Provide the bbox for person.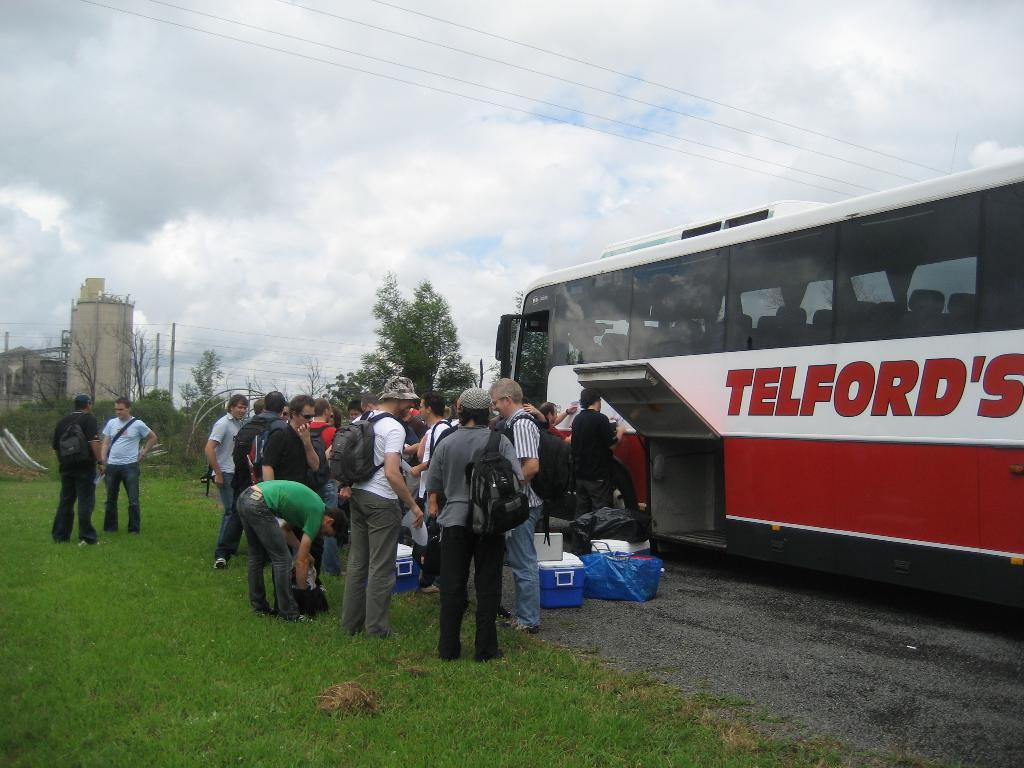
<region>406, 406, 430, 438</region>.
